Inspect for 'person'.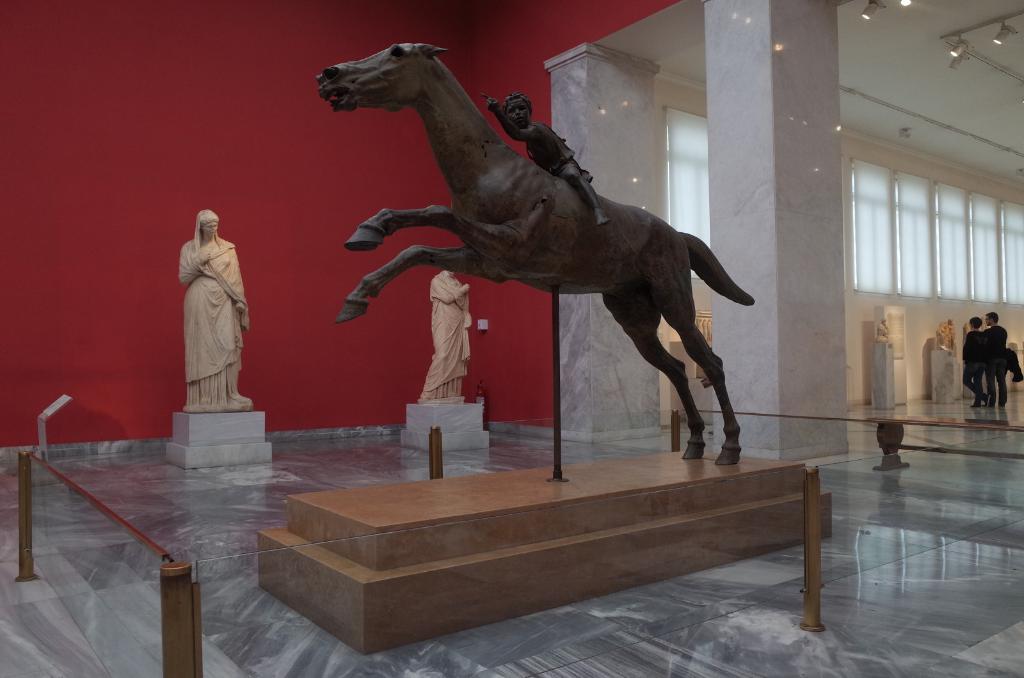
Inspection: pyautogui.locateOnScreen(967, 317, 986, 403).
